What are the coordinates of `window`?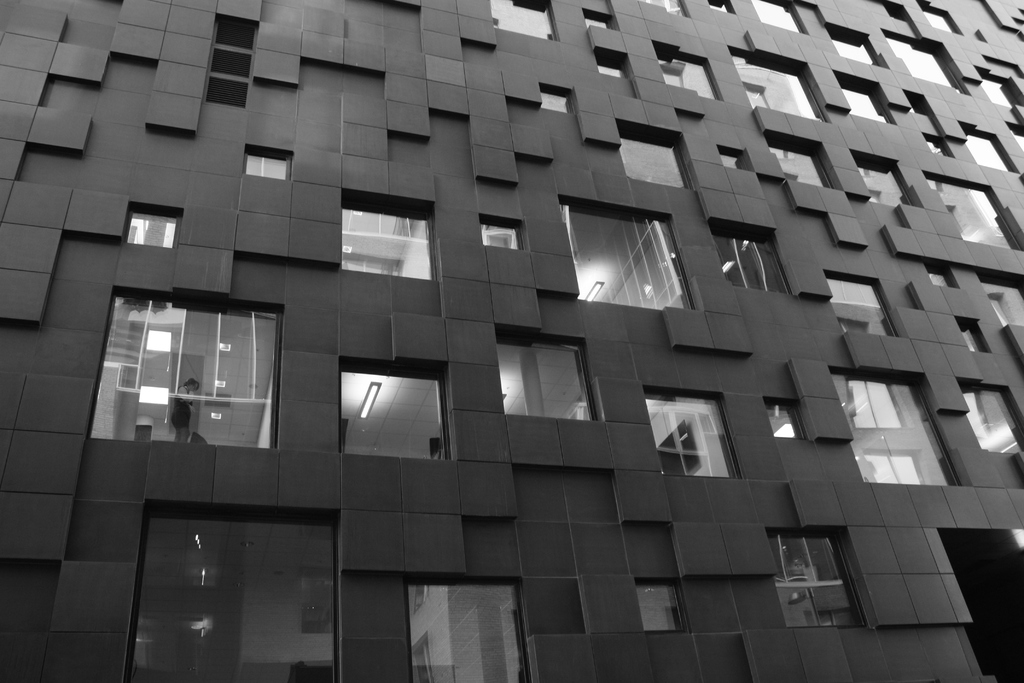
pyautogui.locateOnScreen(483, 211, 524, 252).
